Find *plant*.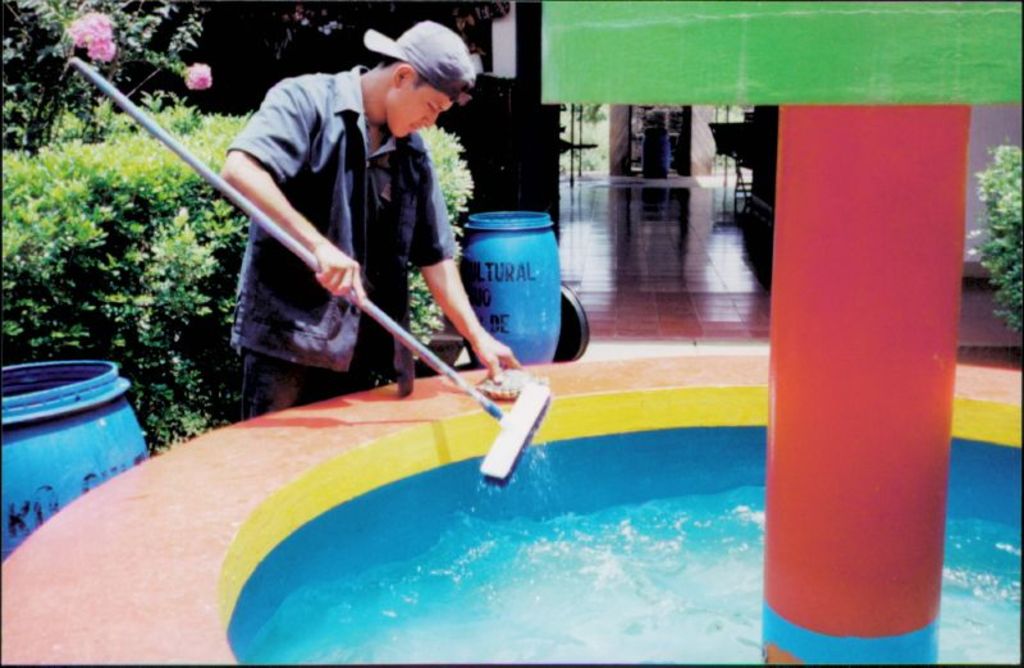
[0, 0, 209, 151].
